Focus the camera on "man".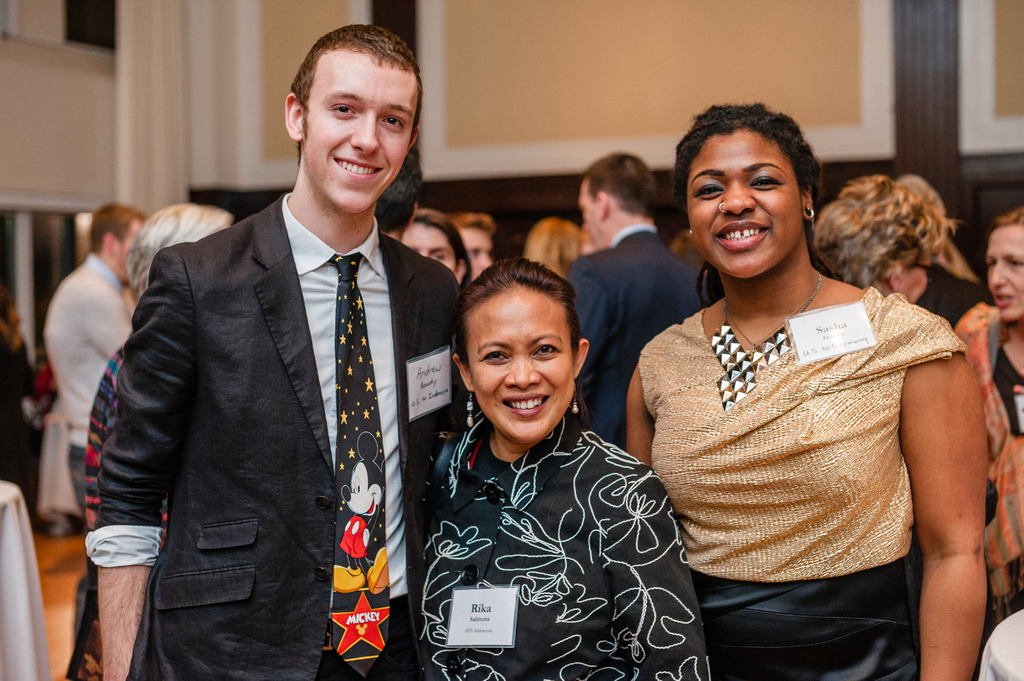
Focus region: <box>80,51,456,680</box>.
